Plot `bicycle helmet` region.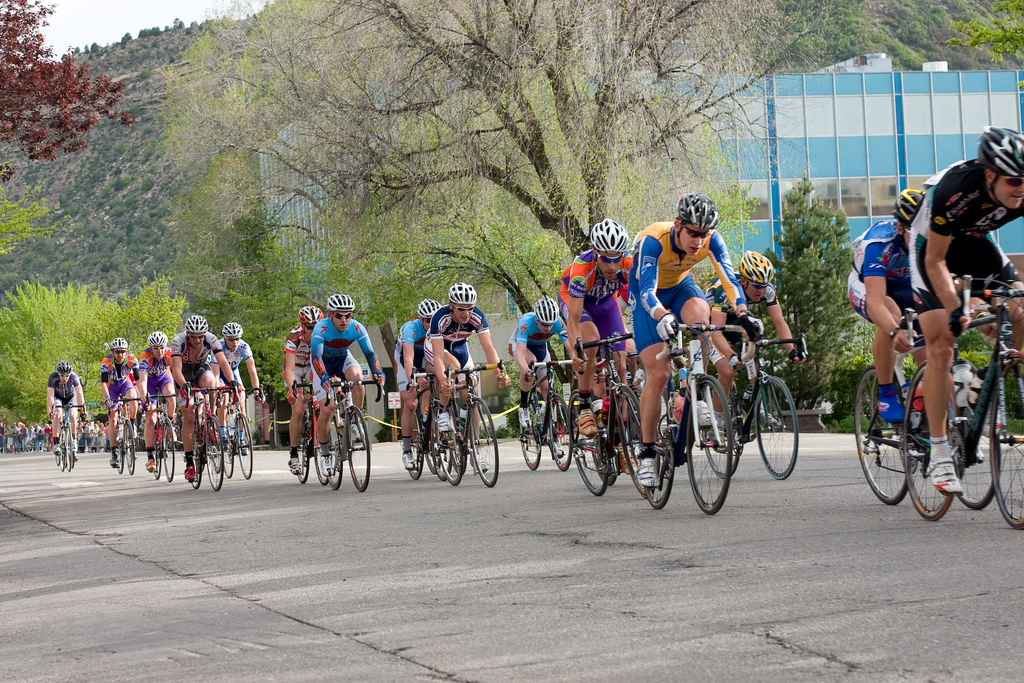
Plotted at <bbox>225, 322, 241, 336</bbox>.
